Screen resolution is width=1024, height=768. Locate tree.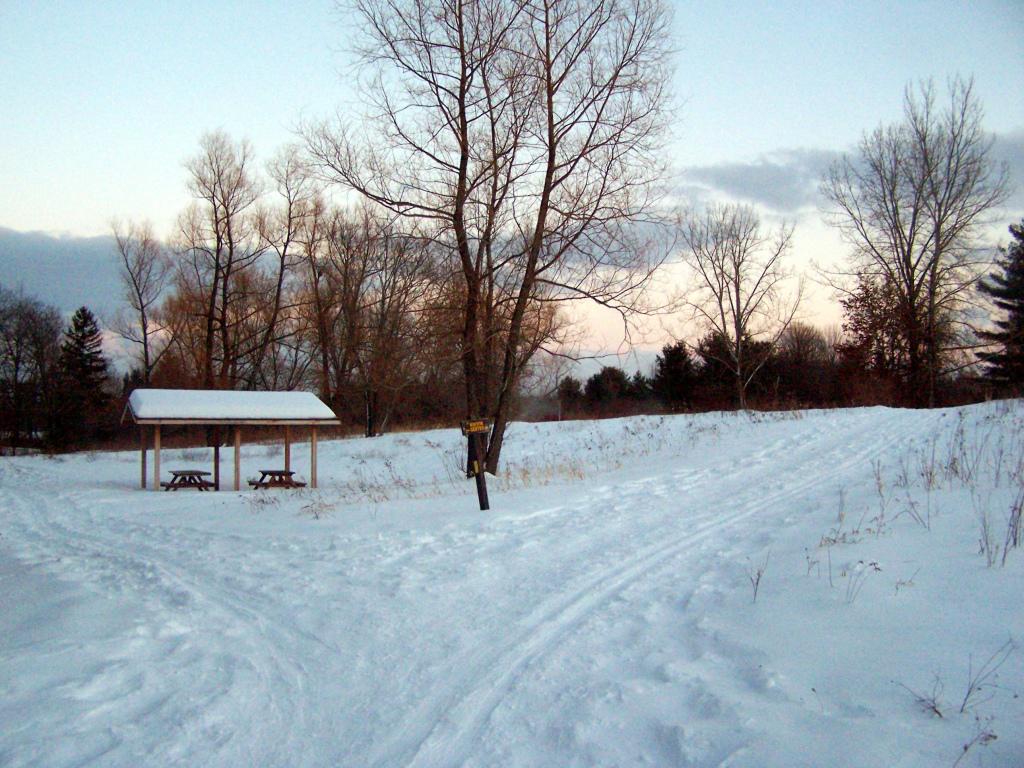
<region>289, 178, 407, 404</region>.
